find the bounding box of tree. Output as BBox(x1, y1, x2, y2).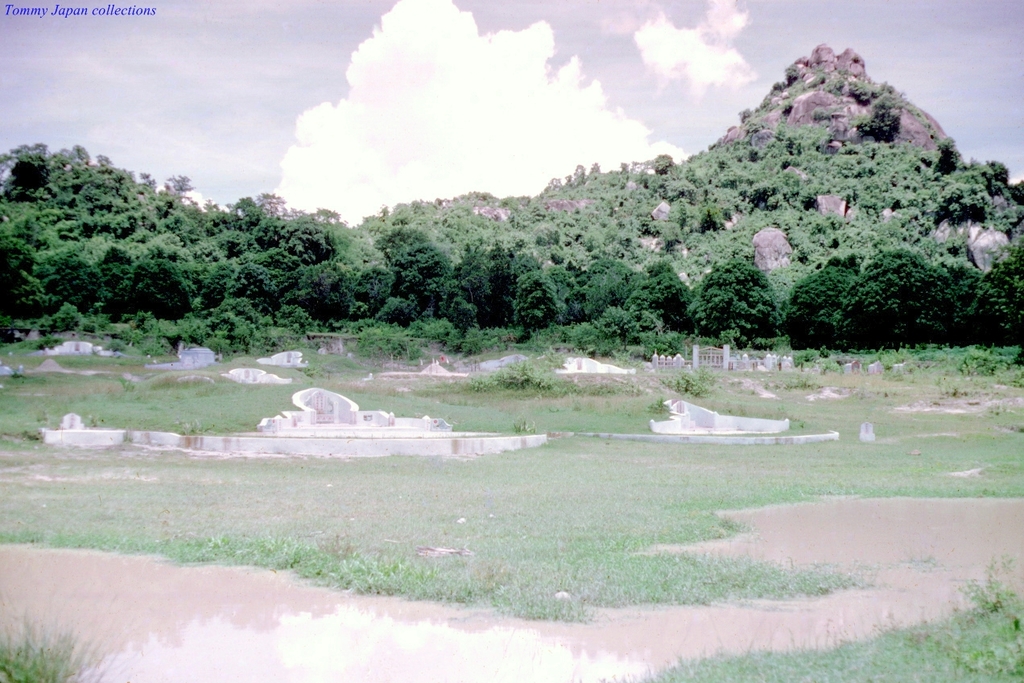
BBox(935, 154, 1017, 242).
